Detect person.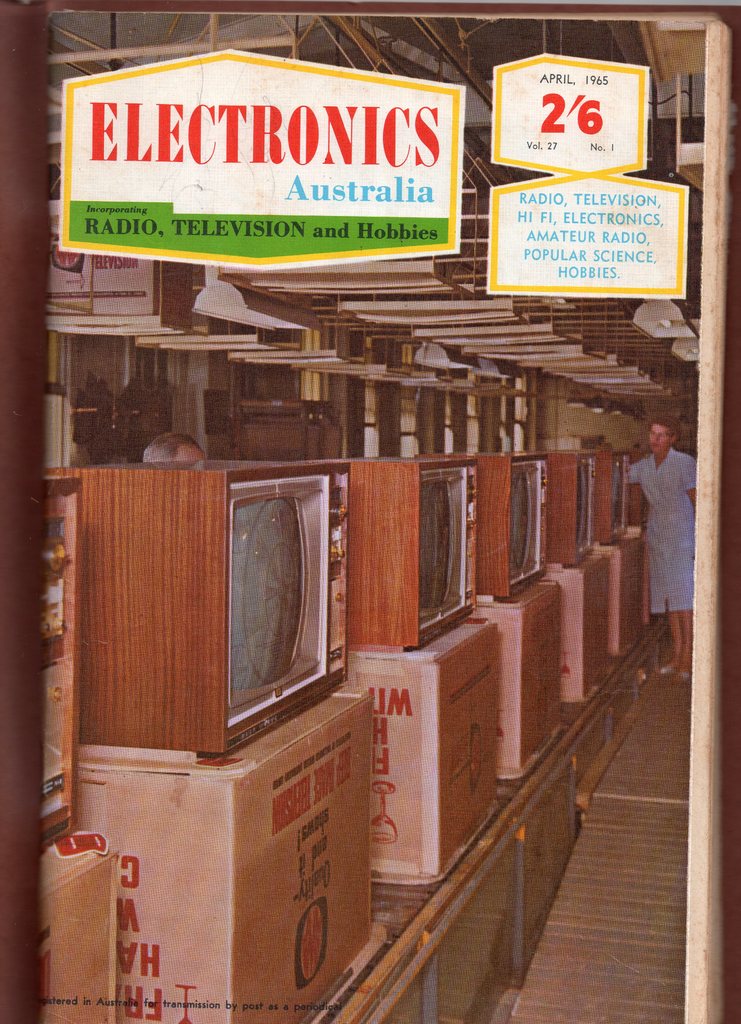
Detected at <box>149,431,230,470</box>.
